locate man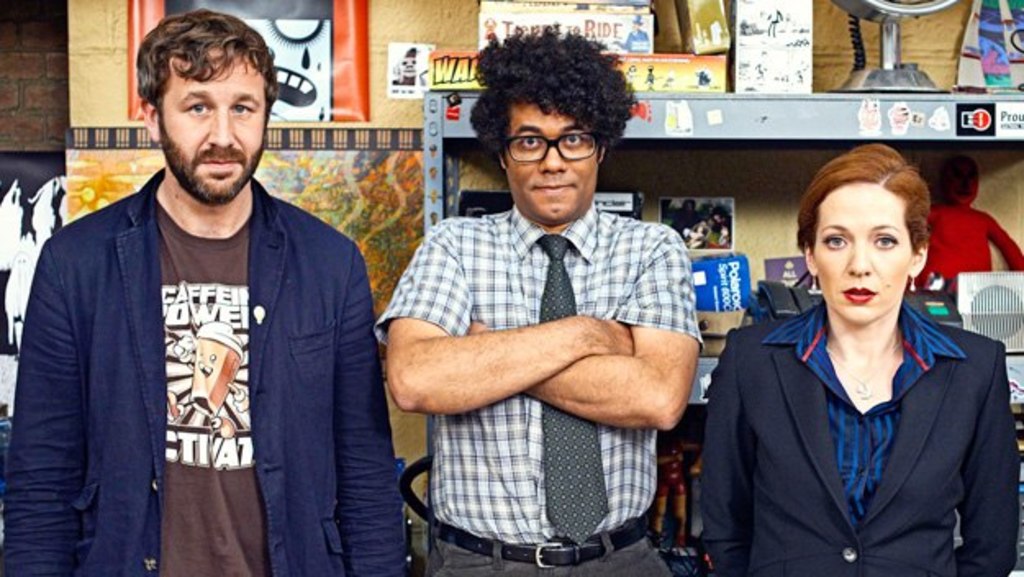
(x1=8, y1=8, x2=374, y2=567)
